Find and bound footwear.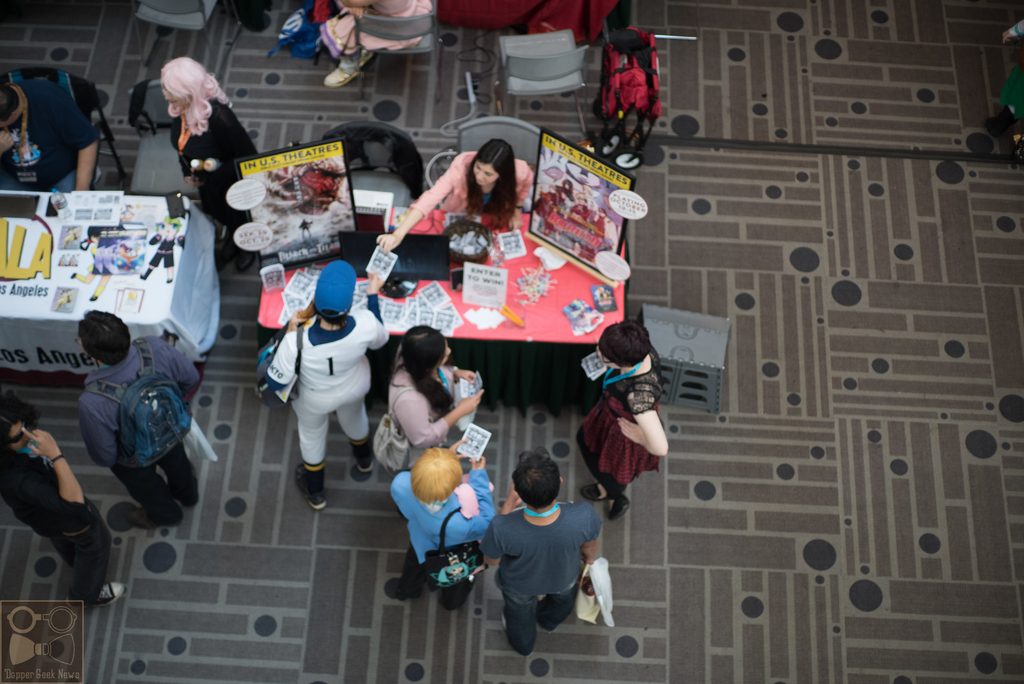
Bound: bbox(235, 247, 255, 272).
